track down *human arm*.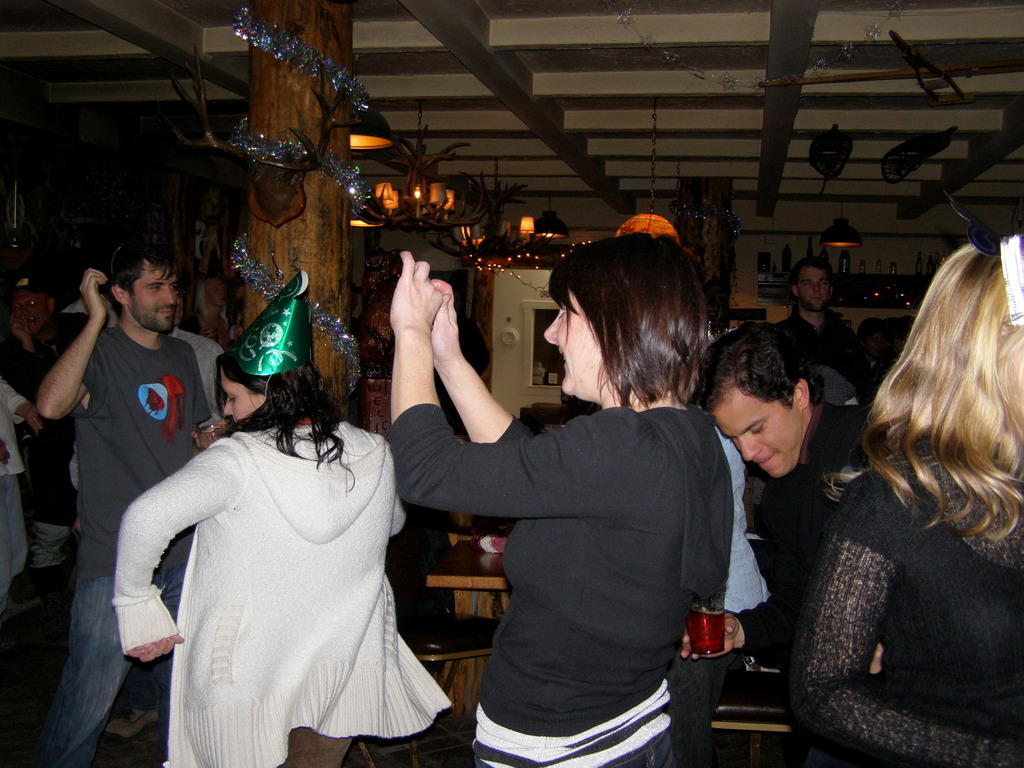
Tracked to l=0, t=376, r=57, b=431.
